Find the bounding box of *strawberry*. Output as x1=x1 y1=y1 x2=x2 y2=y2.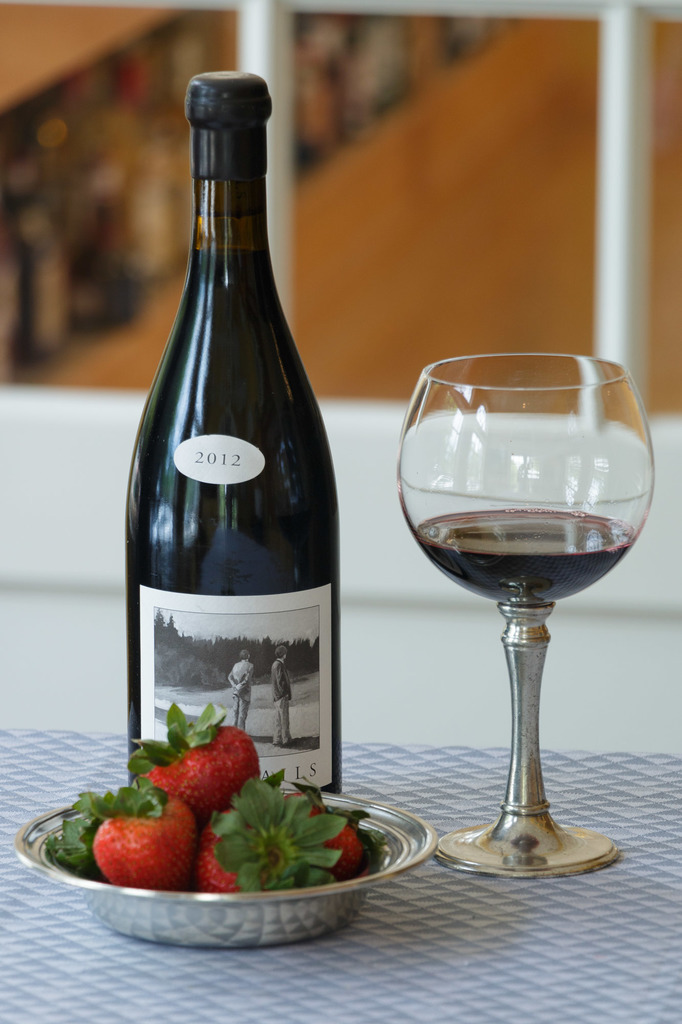
x1=193 y1=822 x2=305 y2=896.
